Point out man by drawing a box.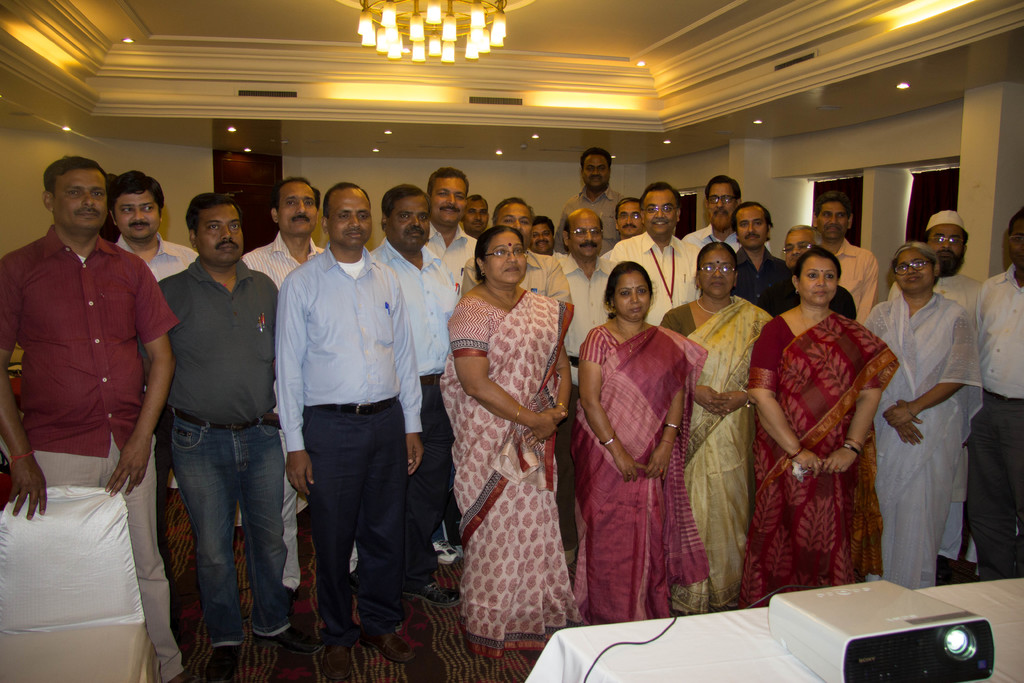
bbox=[272, 178, 416, 678].
